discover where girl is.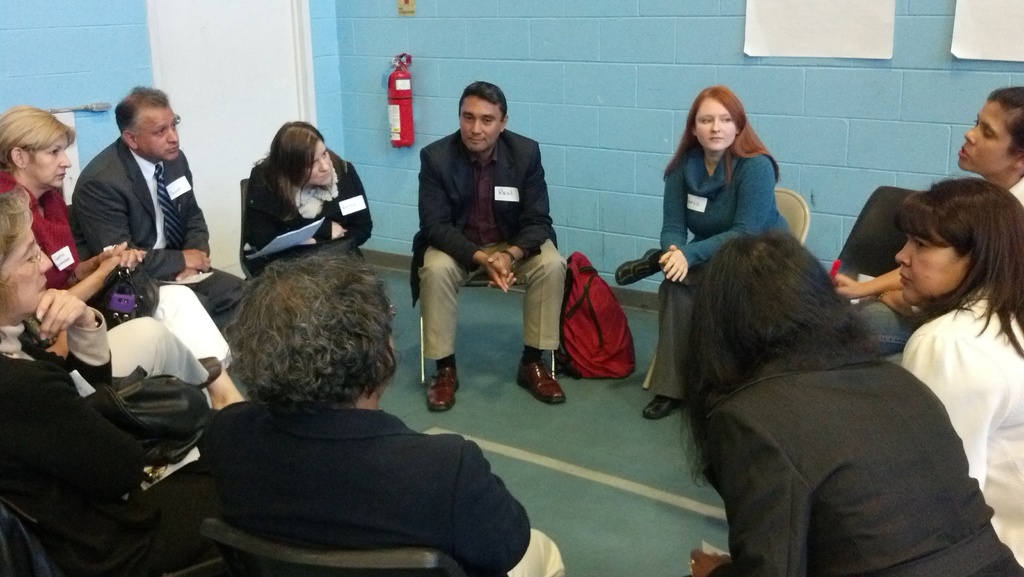
Discovered at 613/83/791/419.
